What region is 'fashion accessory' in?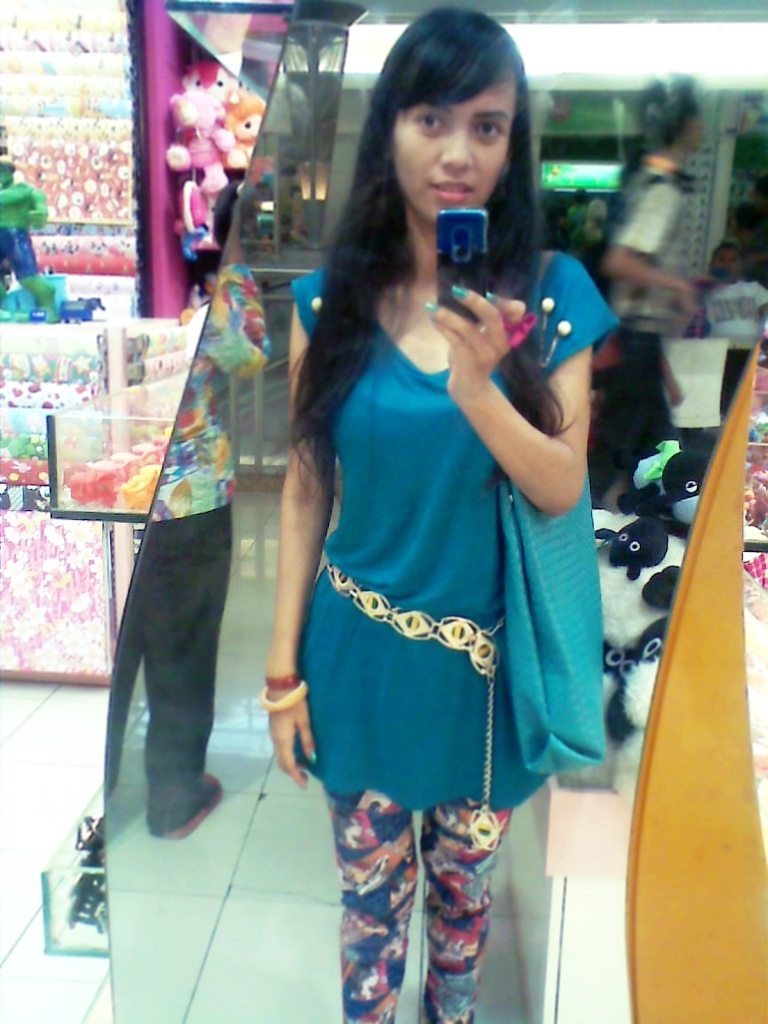
locate(264, 664, 299, 691).
